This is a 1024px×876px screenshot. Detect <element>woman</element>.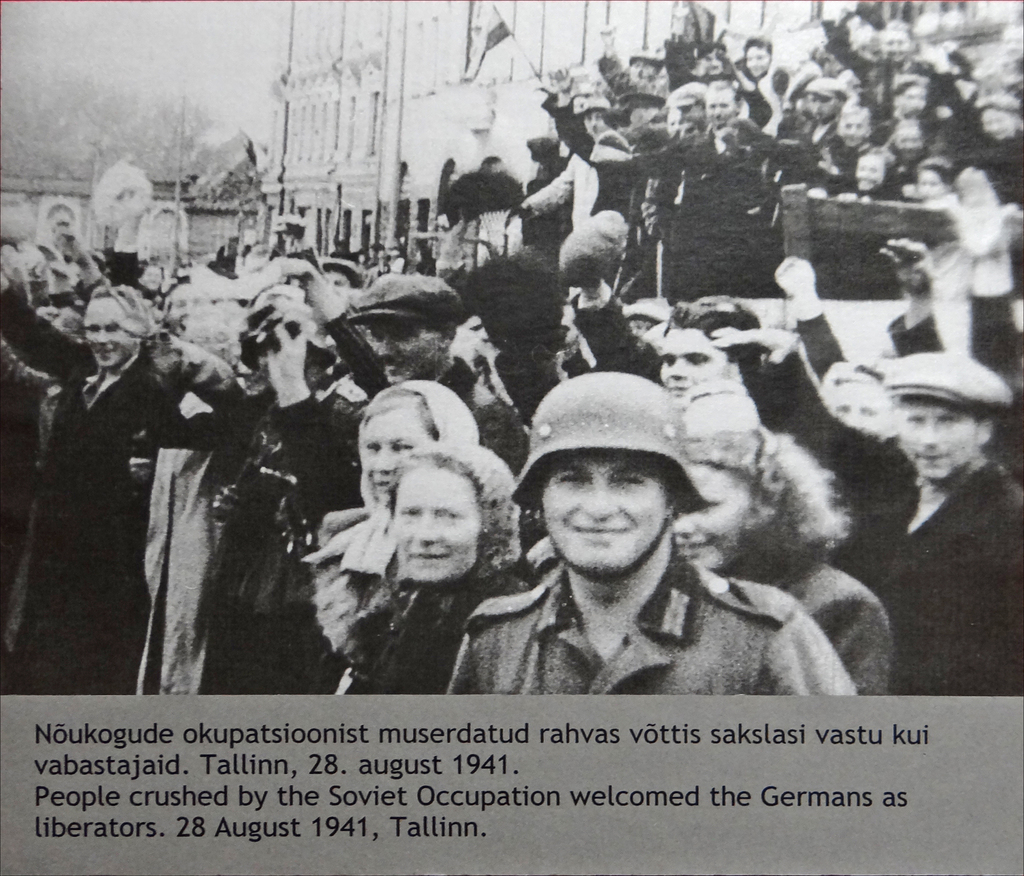
675,385,895,704.
